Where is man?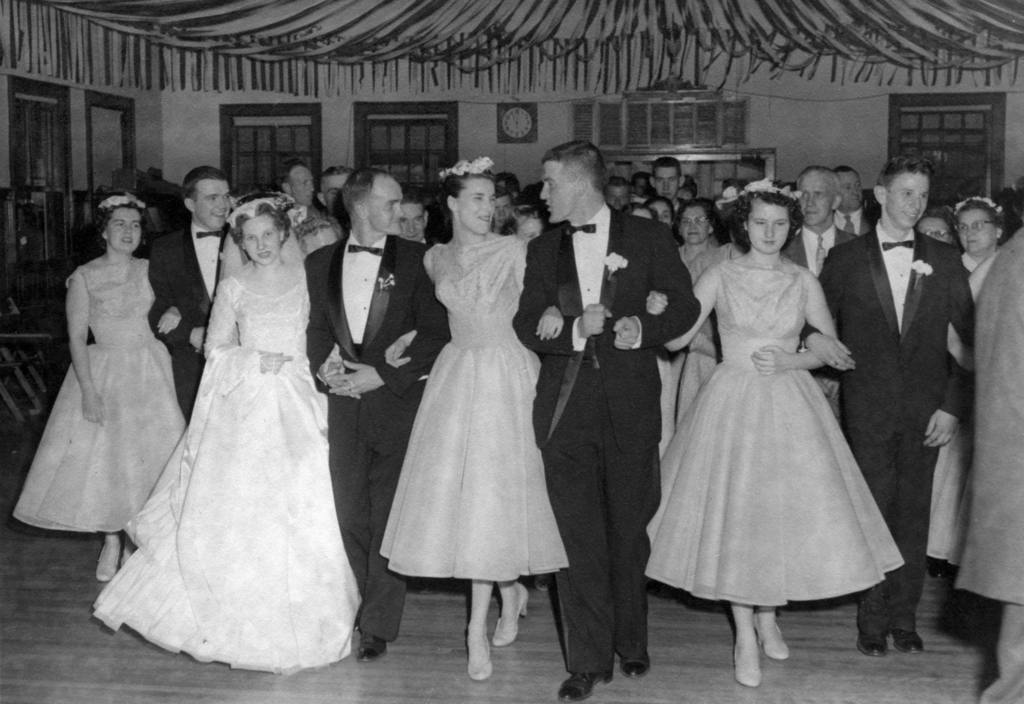
(308, 168, 454, 662).
